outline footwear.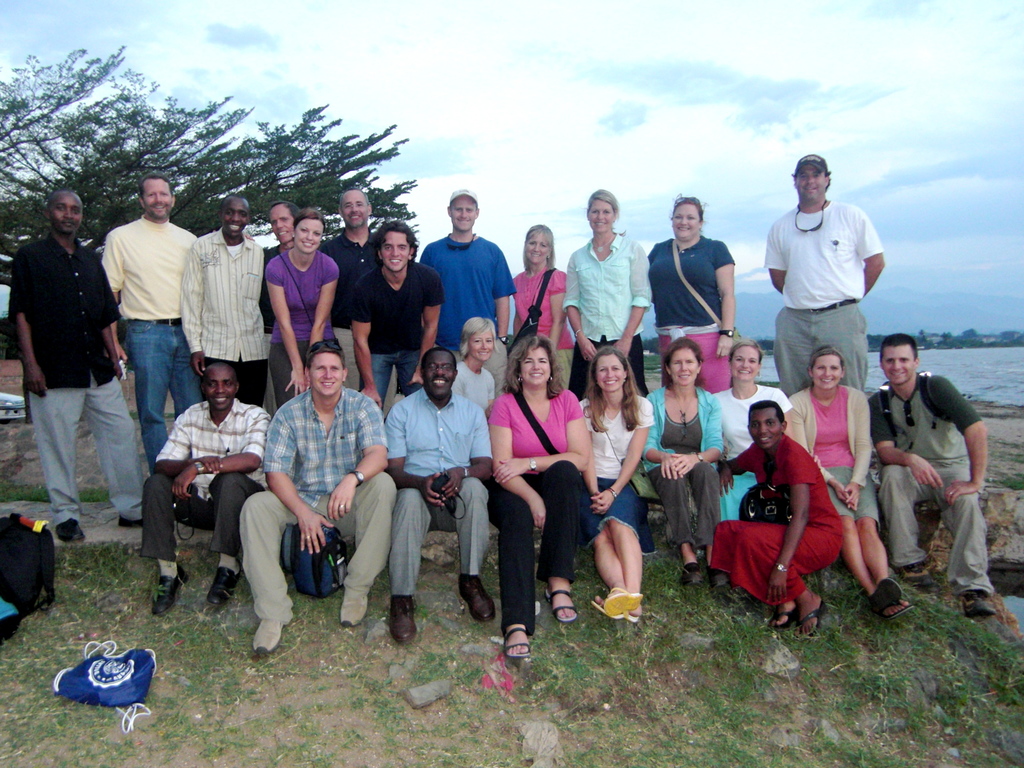
Outline: pyautogui.locateOnScreen(591, 599, 641, 625).
